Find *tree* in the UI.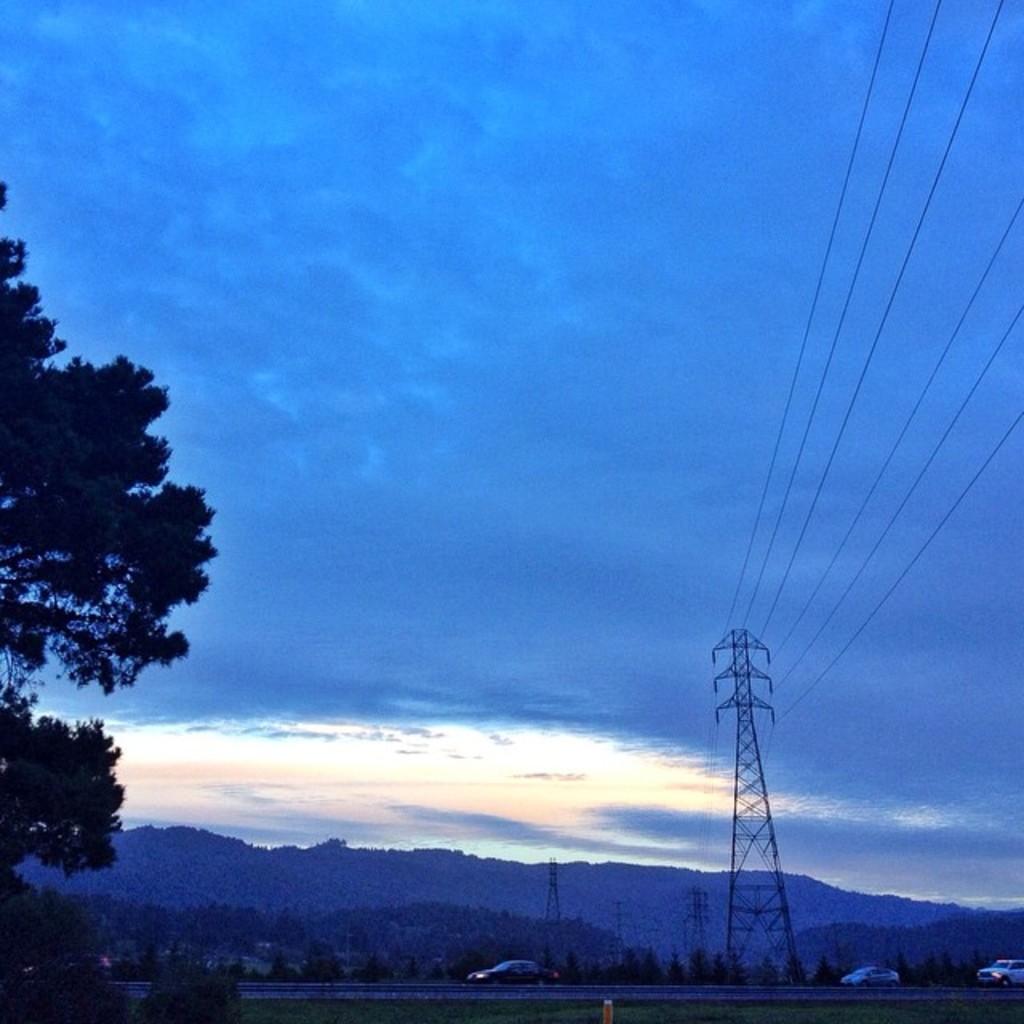
UI element at BBox(448, 950, 488, 982).
